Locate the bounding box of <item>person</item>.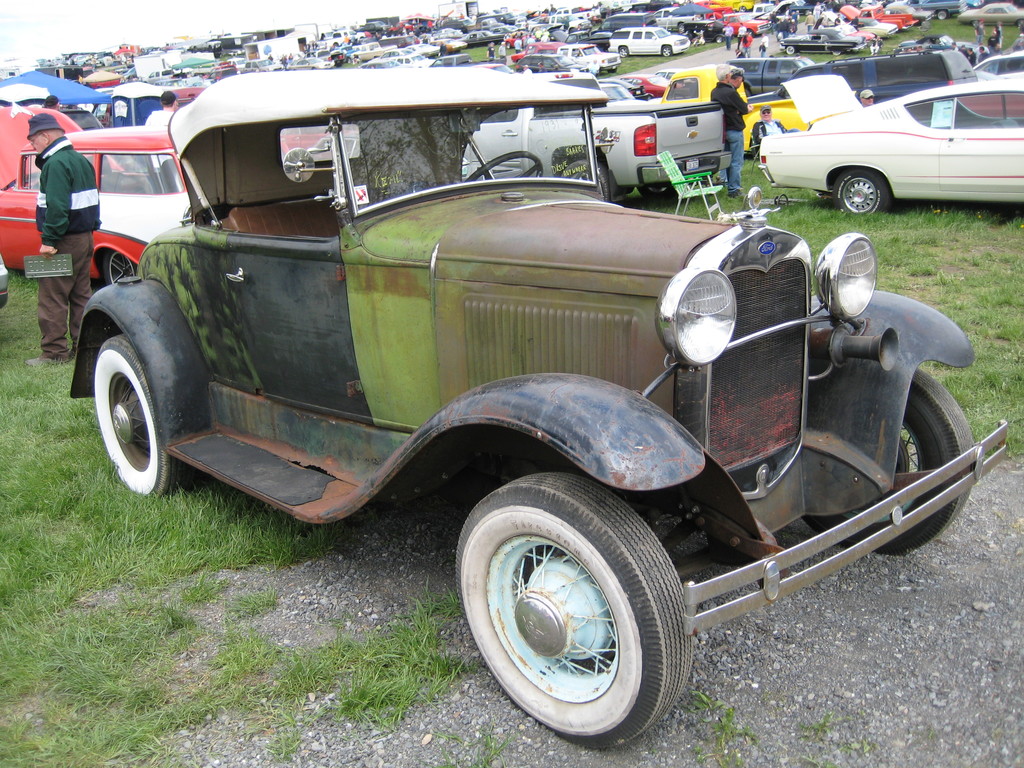
Bounding box: crop(488, 36, 494, 63).
